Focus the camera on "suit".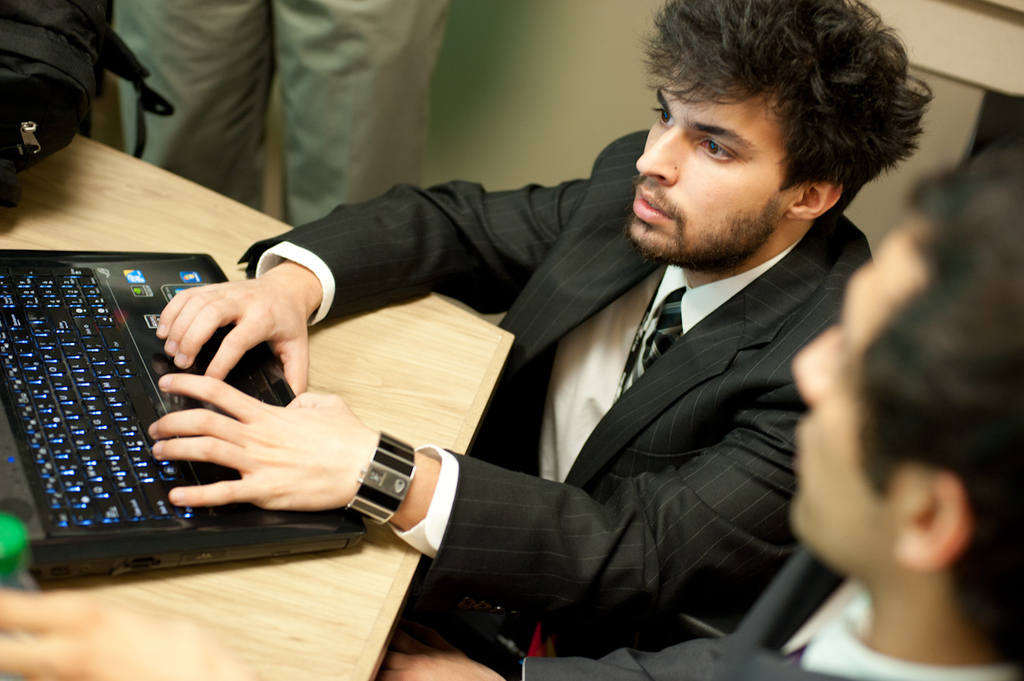
Focus region: 406:178:896:636.
